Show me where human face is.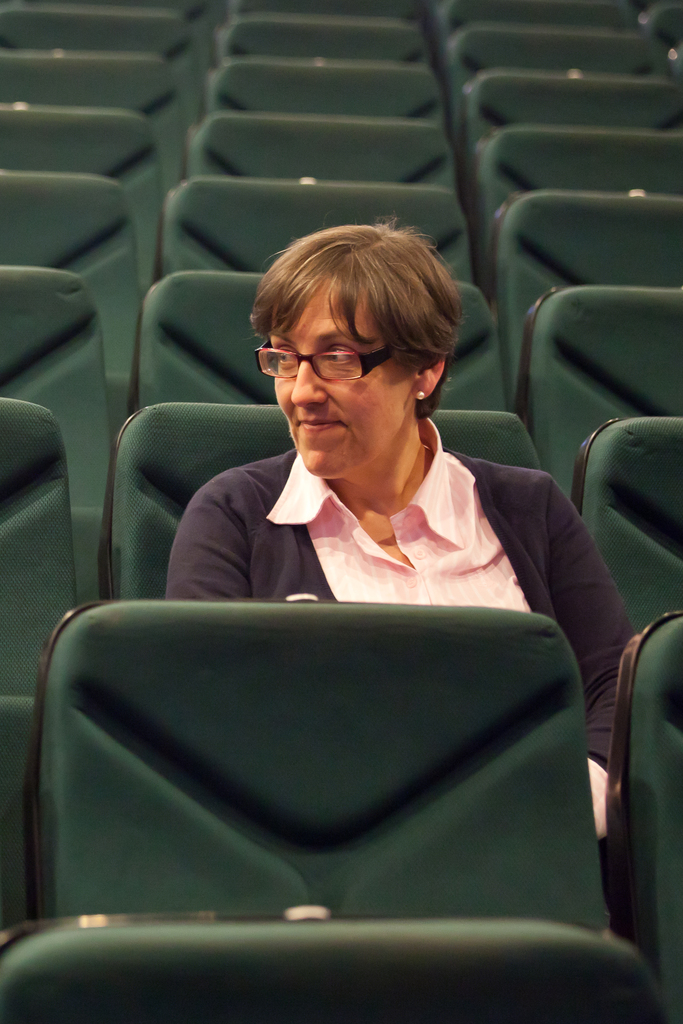
human face is at [267,280,422,471].
